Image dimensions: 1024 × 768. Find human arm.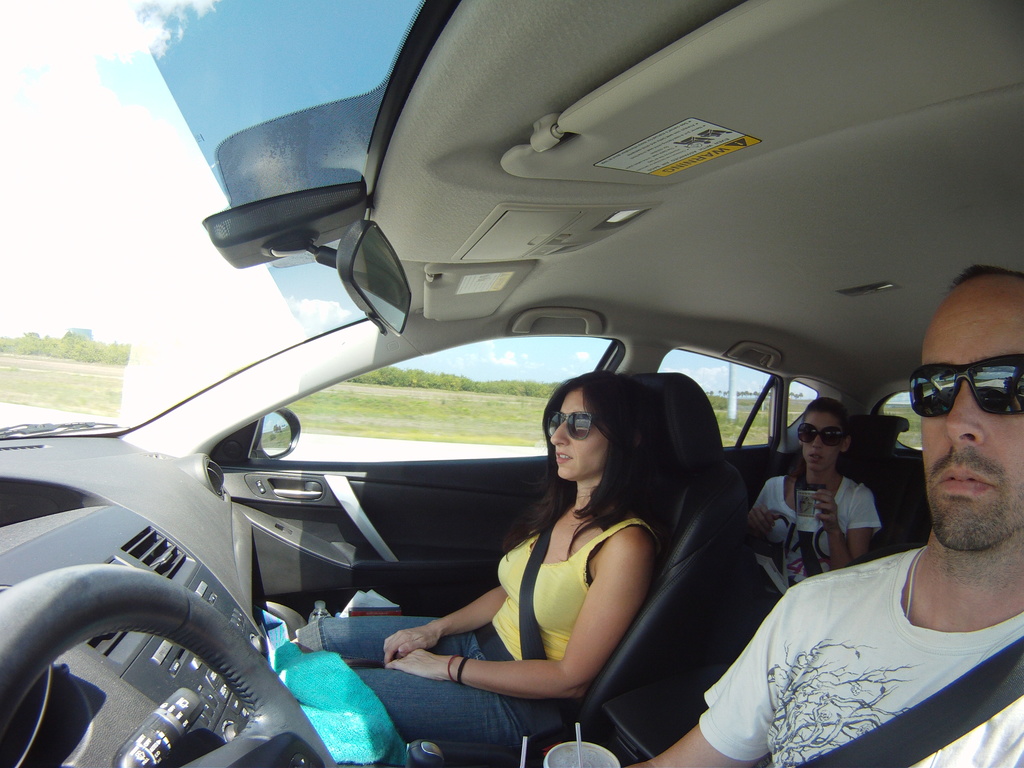
l=803, t=488, r=883, b=574.
